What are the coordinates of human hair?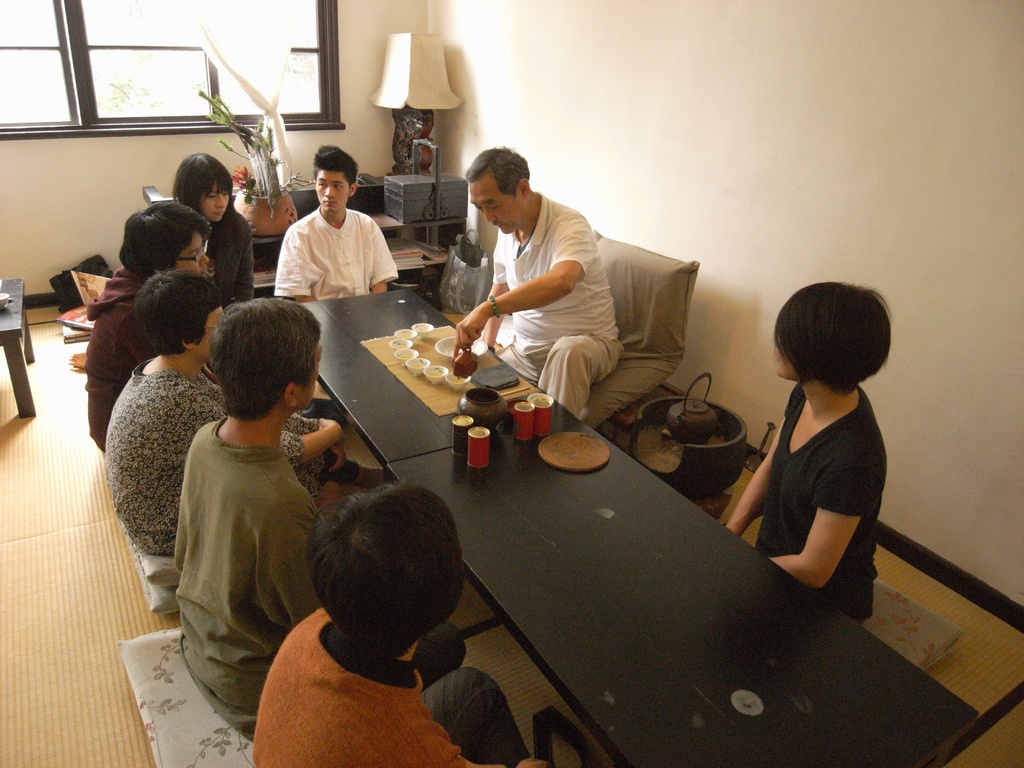
bbox=[769, 281, 889, 397].
